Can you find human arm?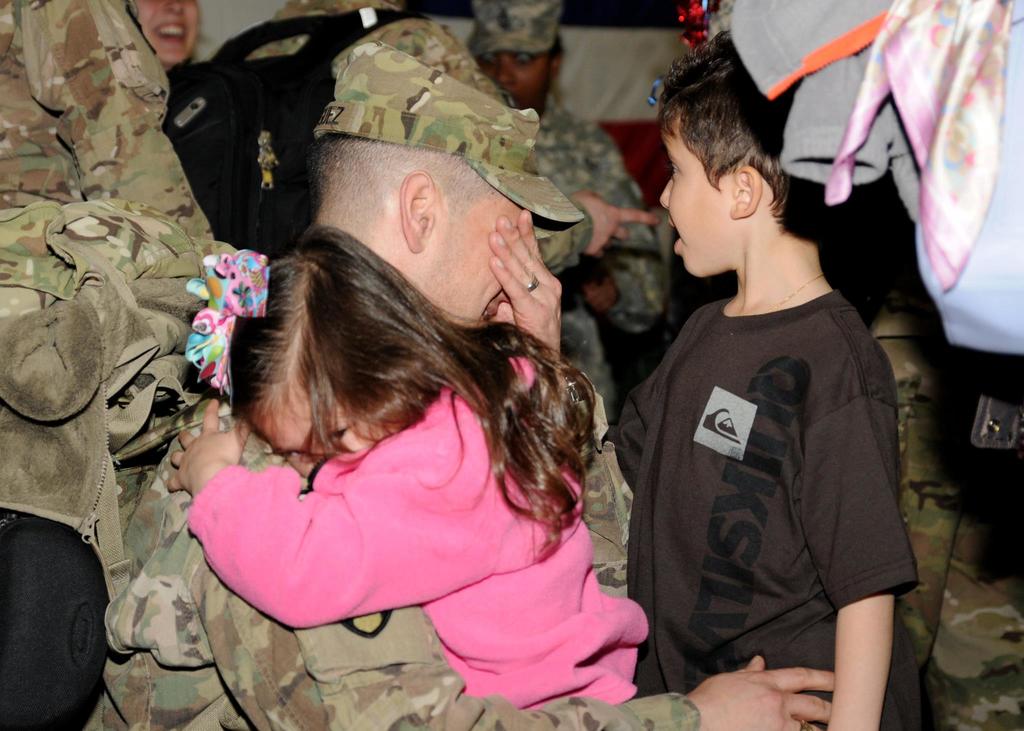
Yes, bounding box: Rect(186, 437, 847, 730).
